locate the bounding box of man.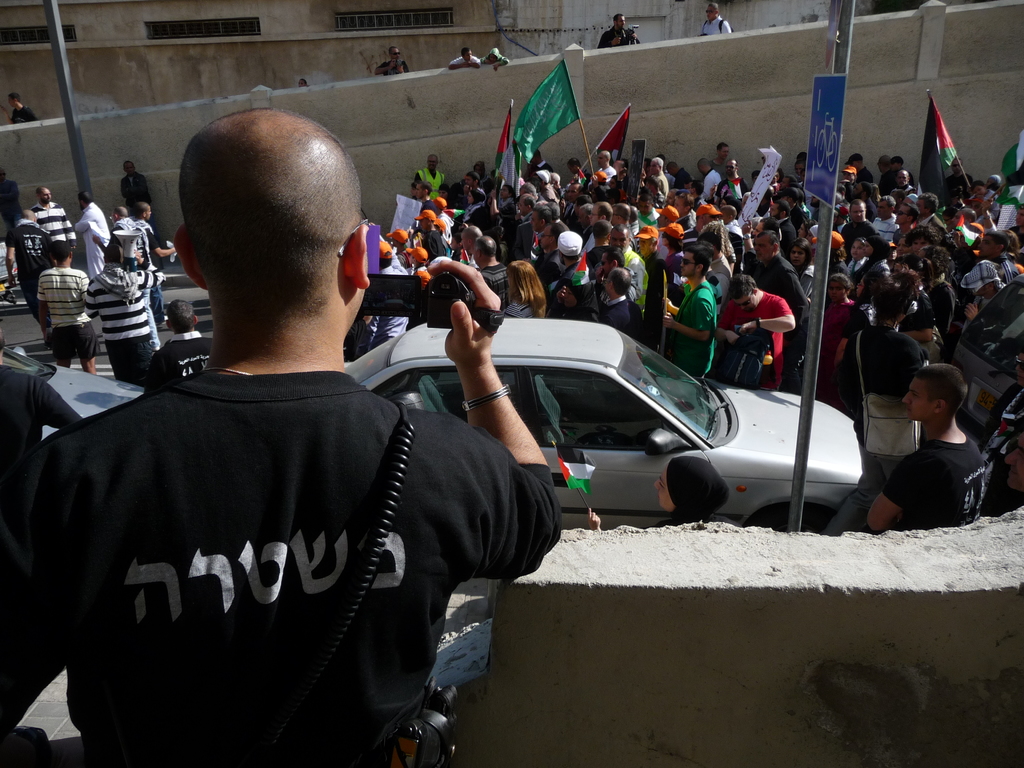
Bounding box: l=35, t=240, r=100, b=374.
